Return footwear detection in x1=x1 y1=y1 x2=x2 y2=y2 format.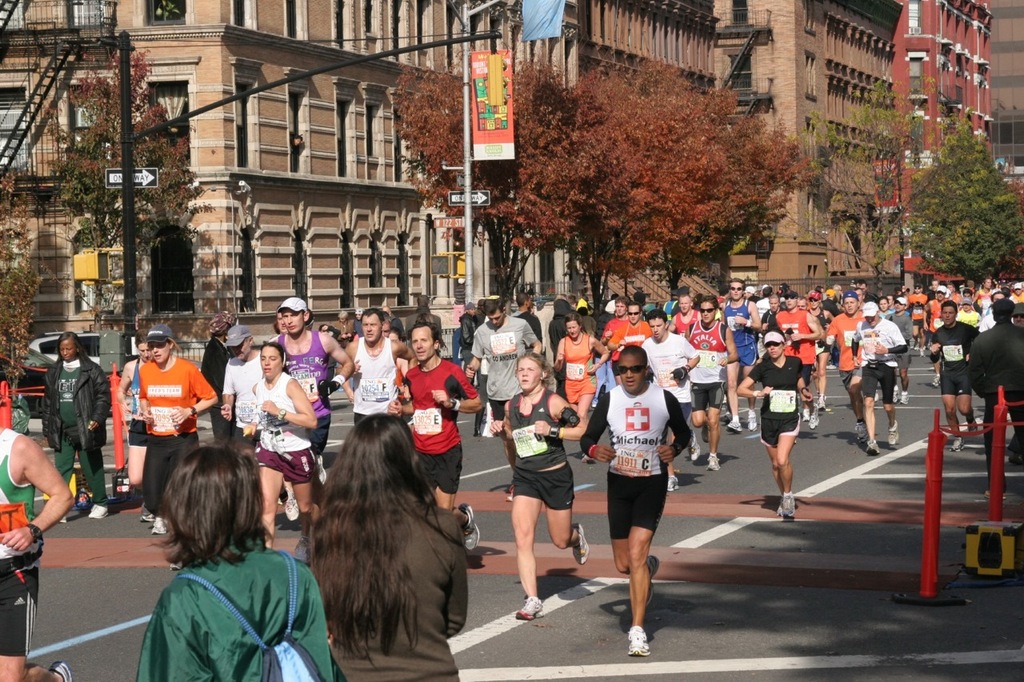
x1=282 y1=487 x2=297 y2=525.
